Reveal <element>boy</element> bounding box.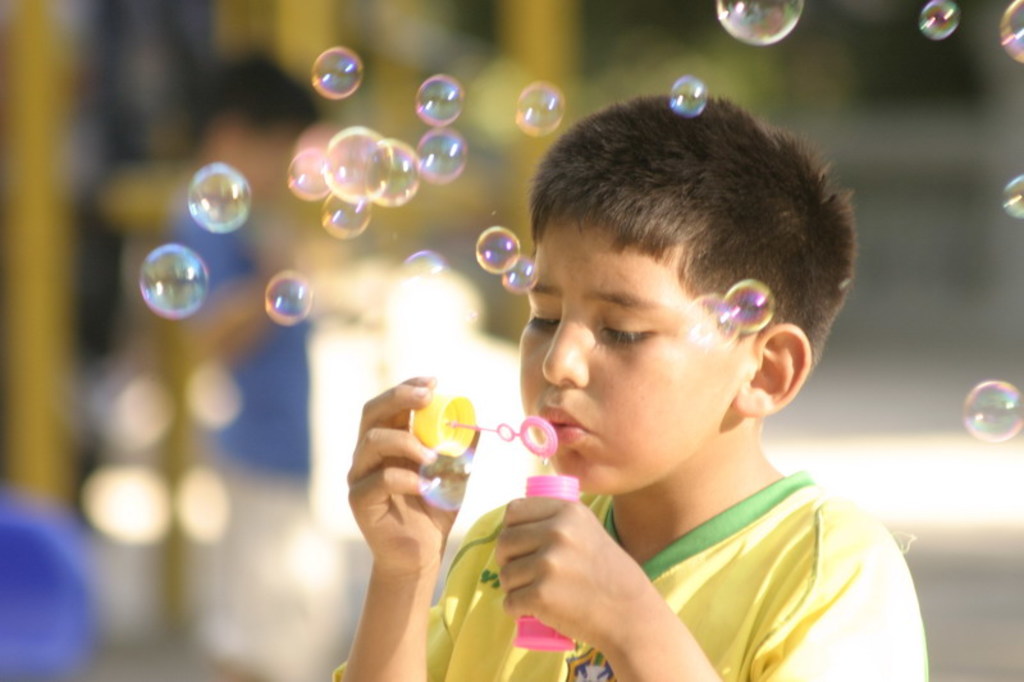
Revealed: bbox=(433, 81, 914, 658).
